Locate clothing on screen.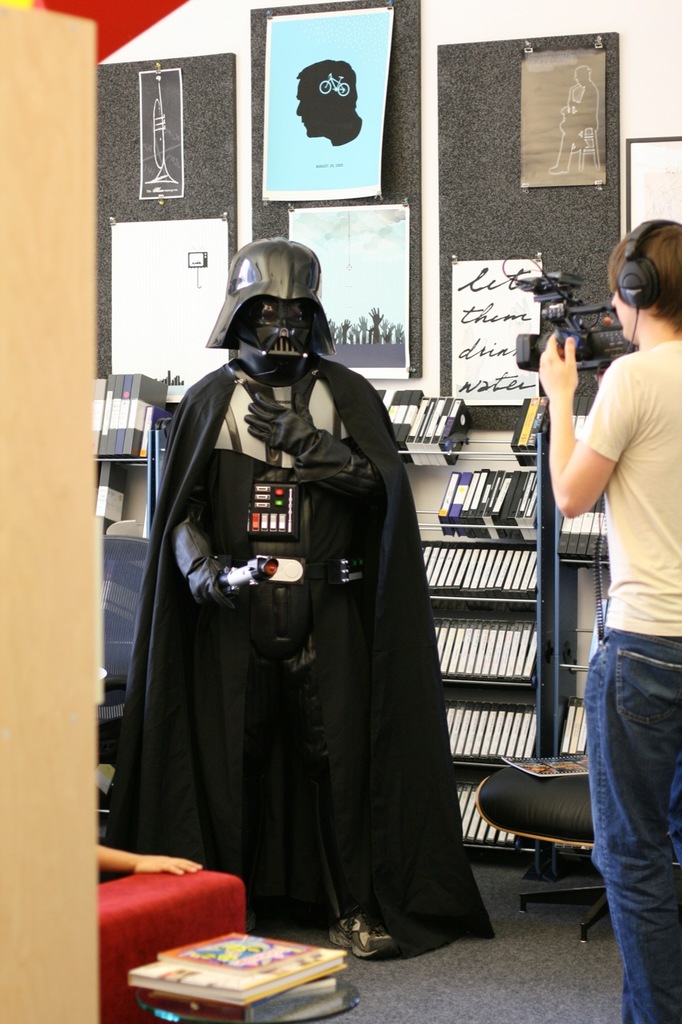
On screen at x1=114, y1=356, x2=500, y2=938.
